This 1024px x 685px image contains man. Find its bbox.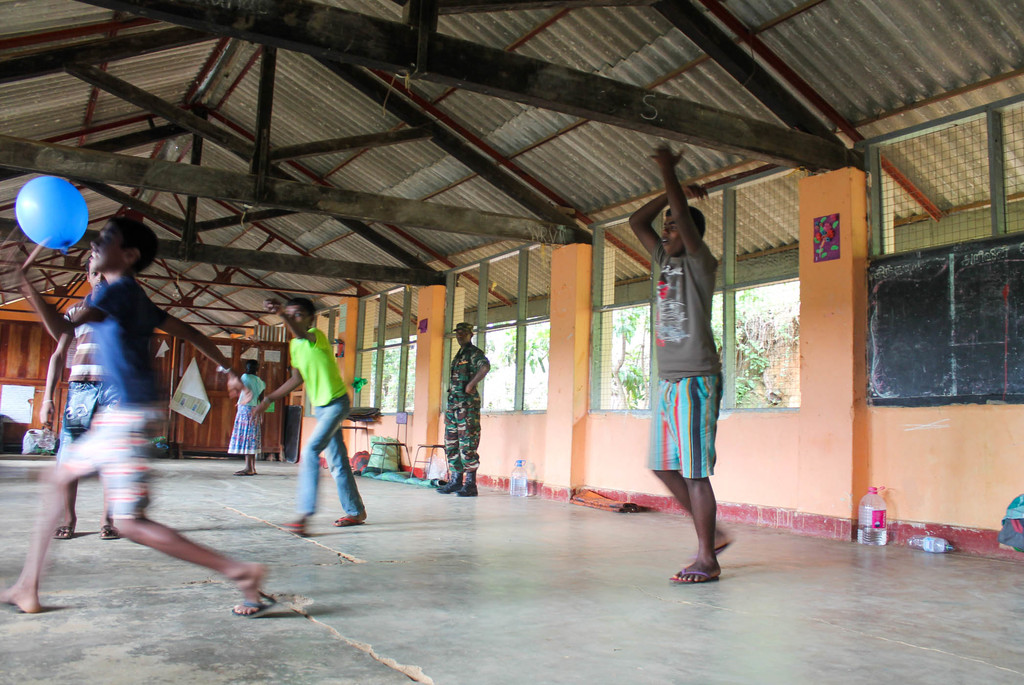
<bbox>435, 314, 492, 492</bbox>.
